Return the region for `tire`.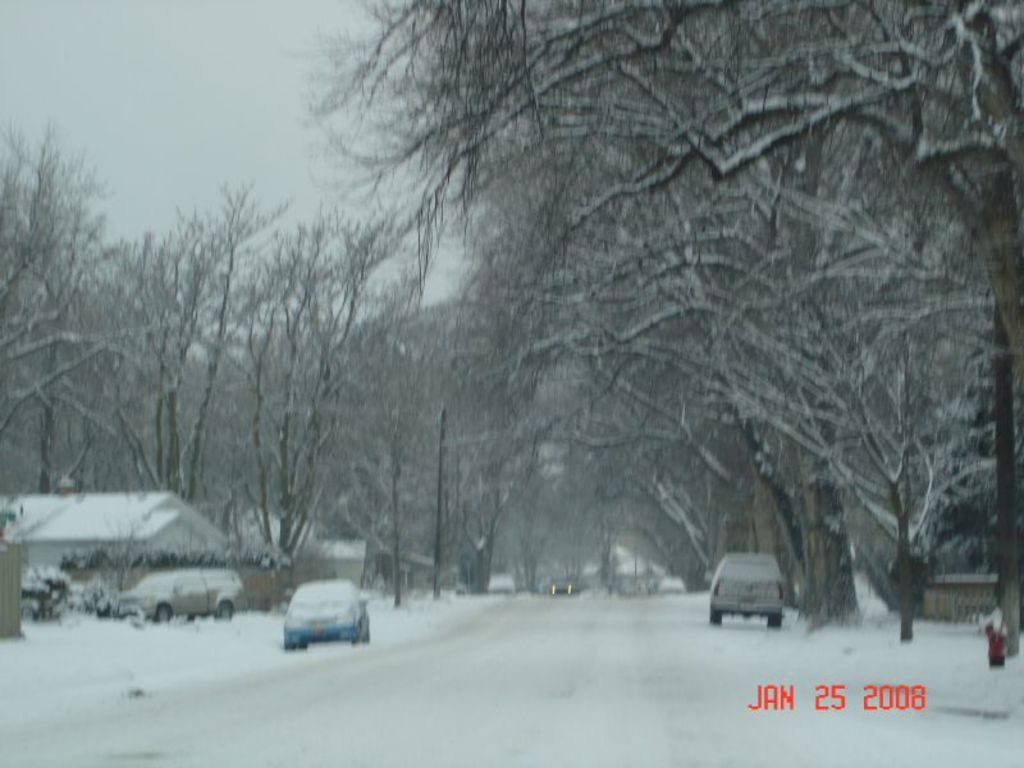
<bbox>763, 613, 783, 630</bbox>.
